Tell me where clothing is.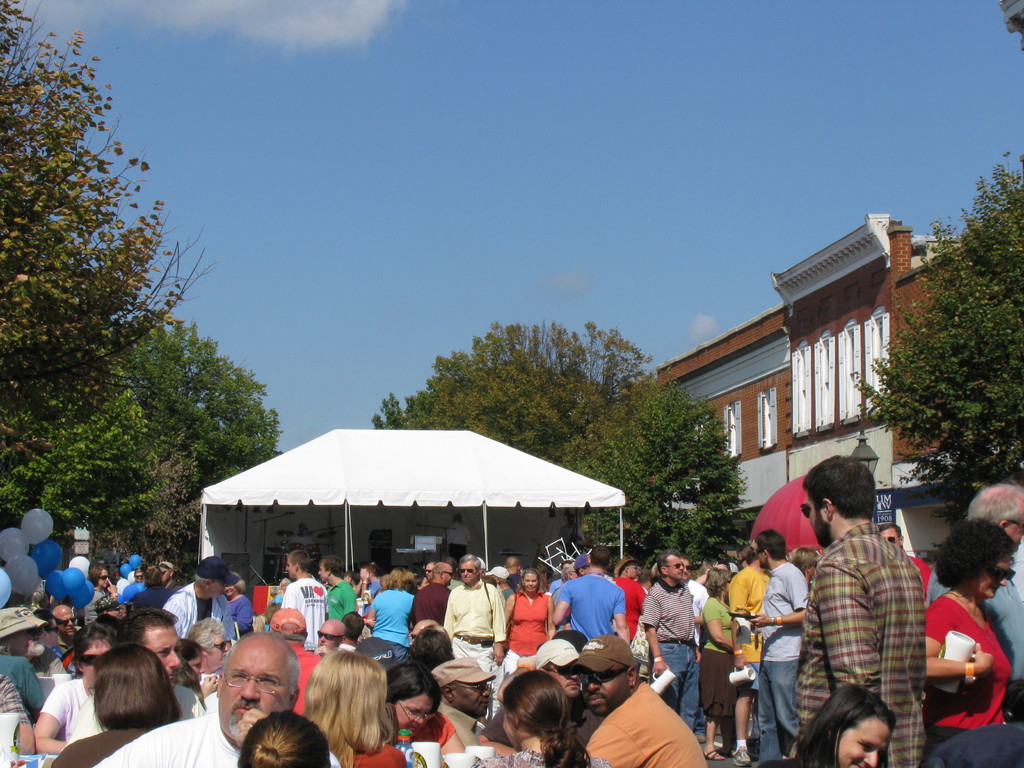
clothing is at (620, 572, 650, 636).
